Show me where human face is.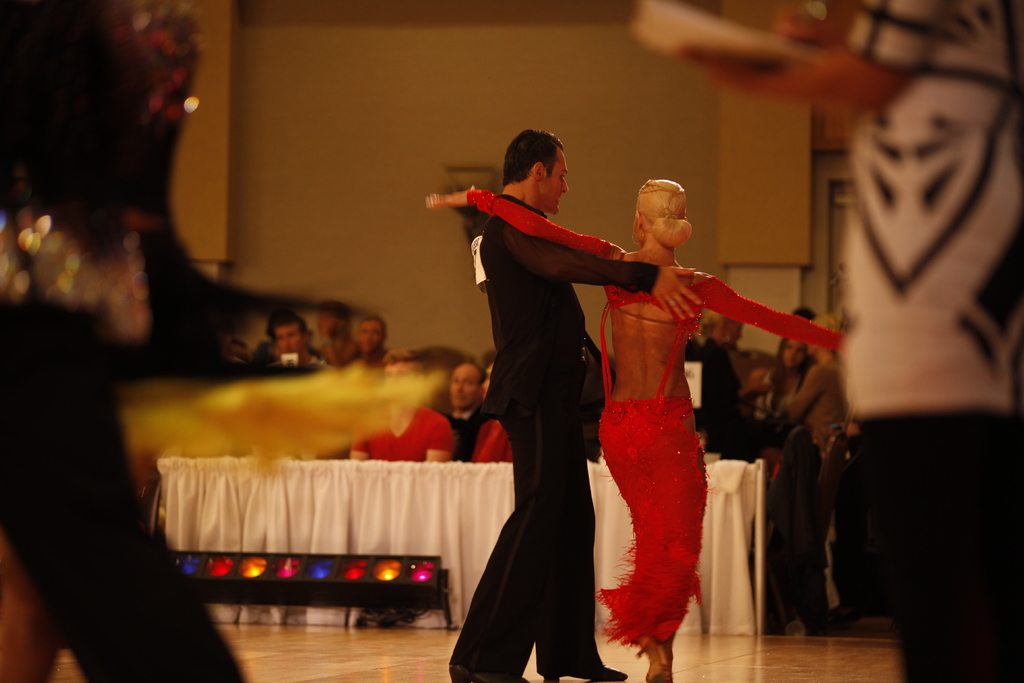
human face is at 720,320,745,344.
